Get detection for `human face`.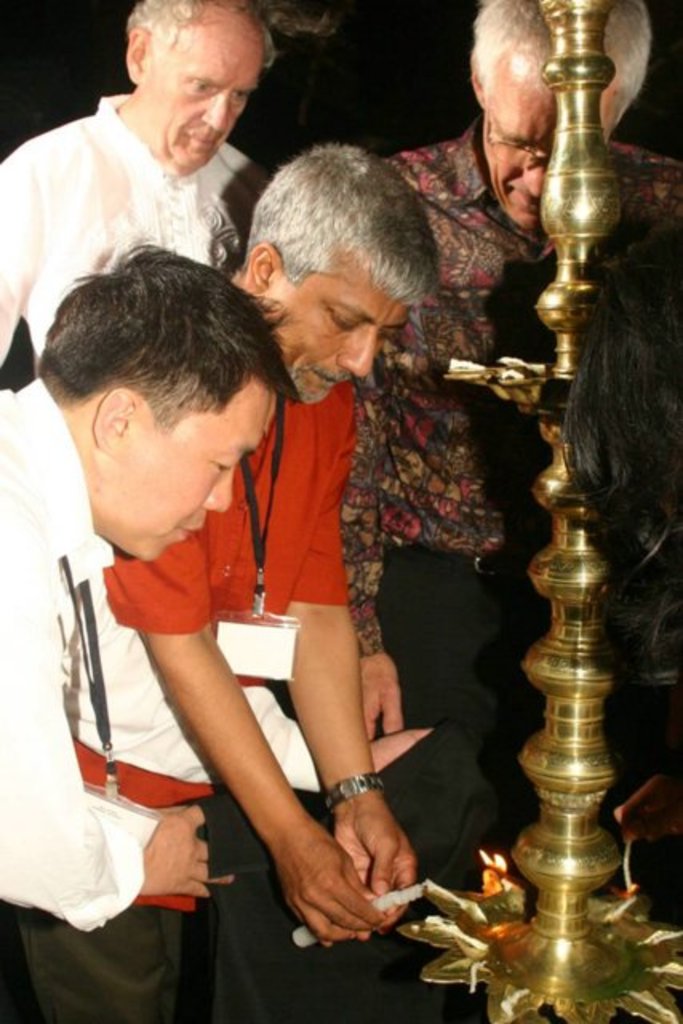
Detection: rect(483, 37, 630, 237).
